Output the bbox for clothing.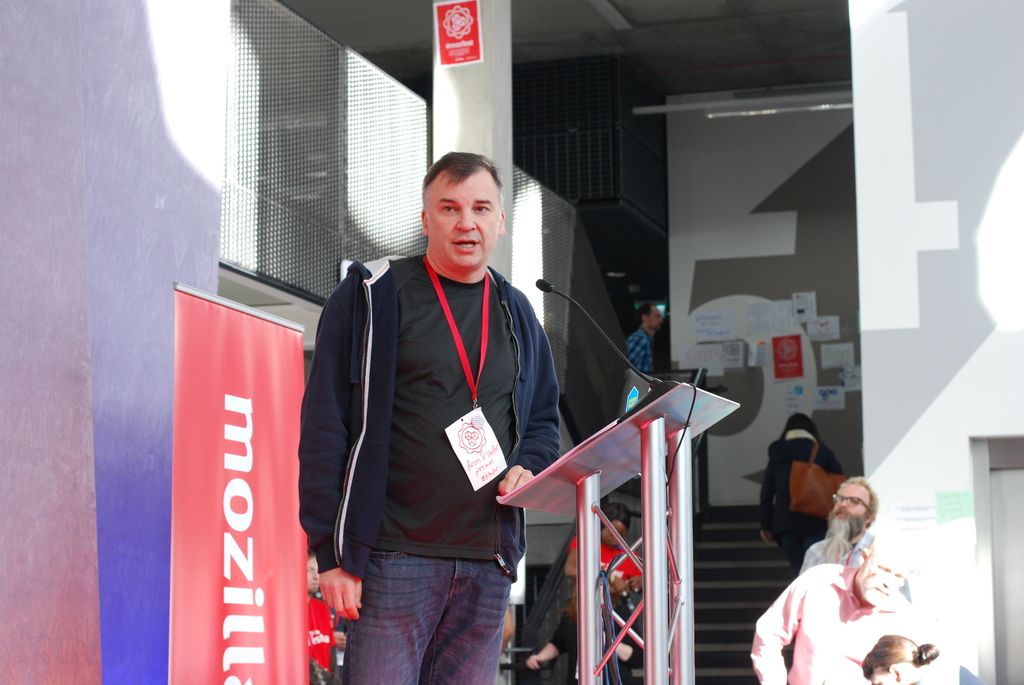
(left=750, top=563, right=929, bottom=684).
